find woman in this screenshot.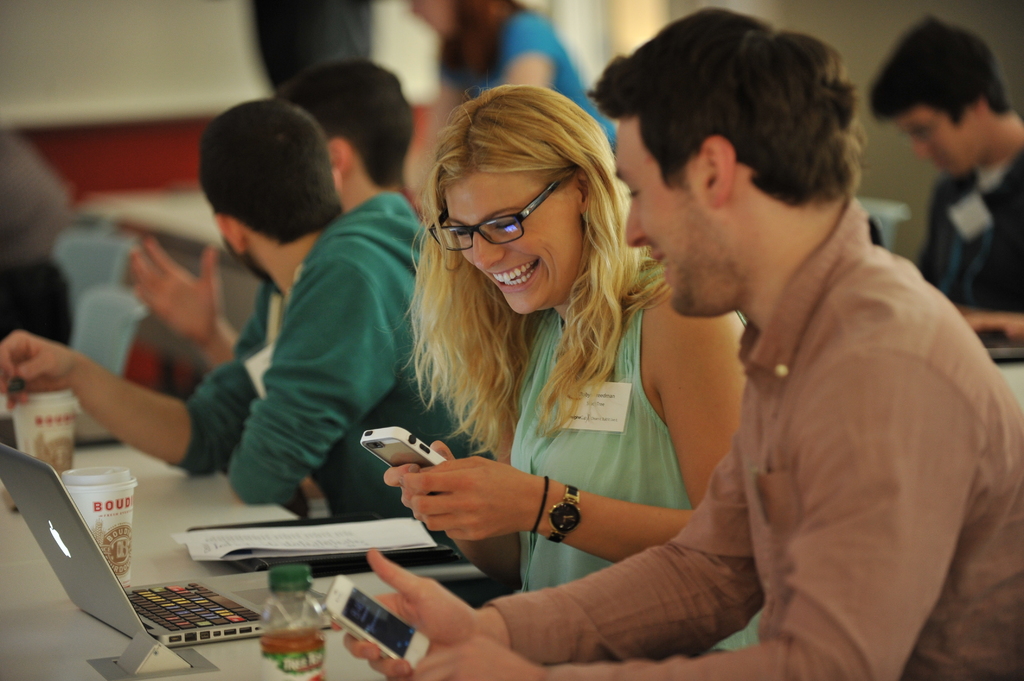
The bounding box for woman is select_region(395, 0, 620, 184).
